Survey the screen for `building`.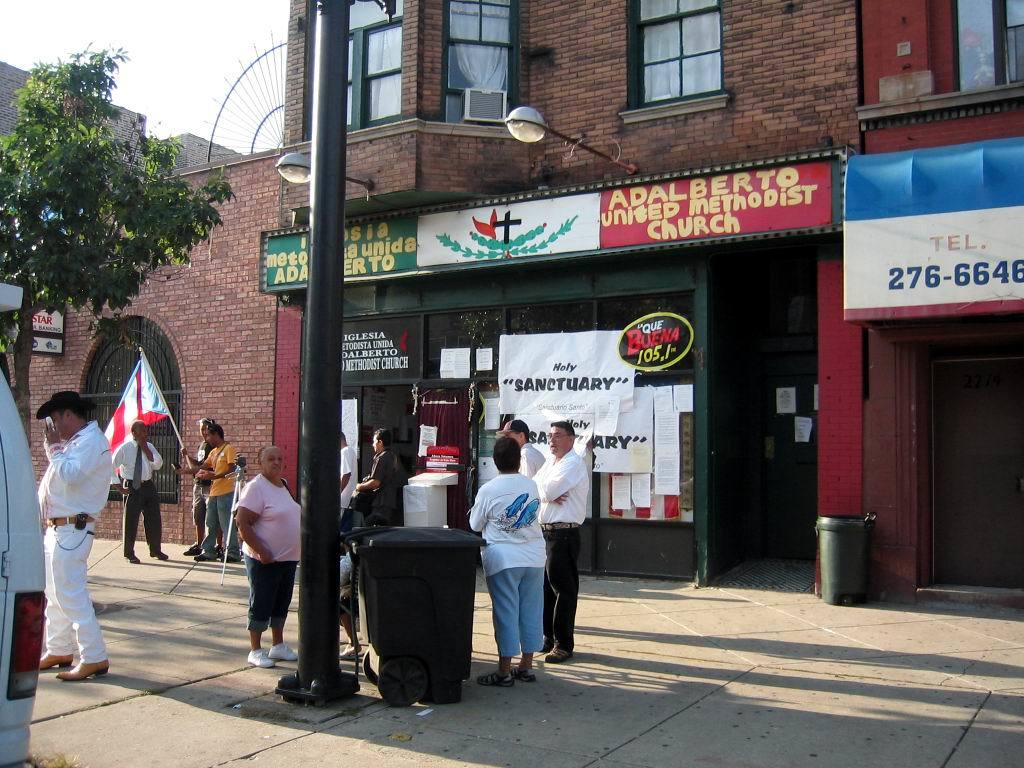
Survey found: 0 0 1023 609.
